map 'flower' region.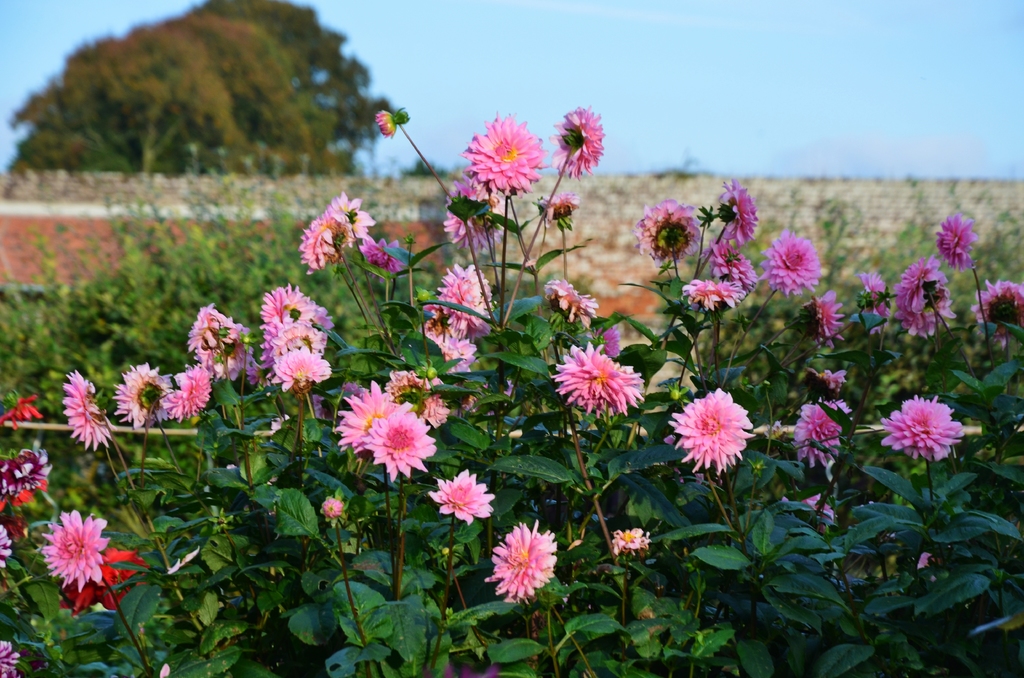
Mapped to [x1=360, y1=238, x2=403, y2=275].
